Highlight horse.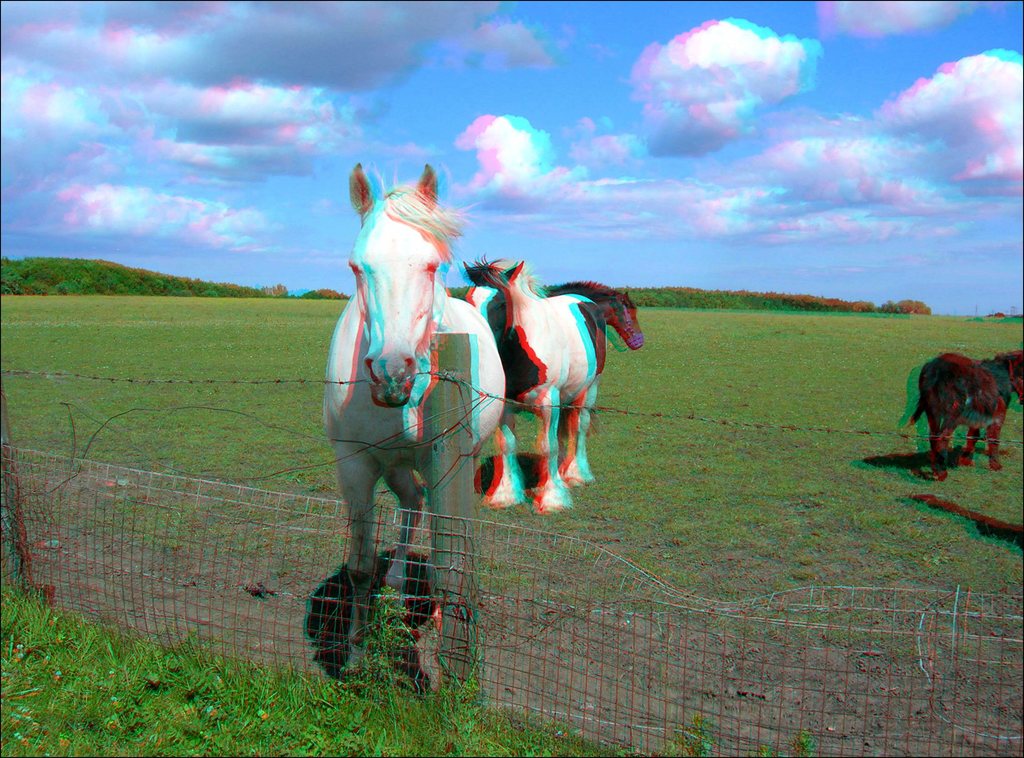
Highlighted region: left=906, top=350, right=1023, bottom=487.
